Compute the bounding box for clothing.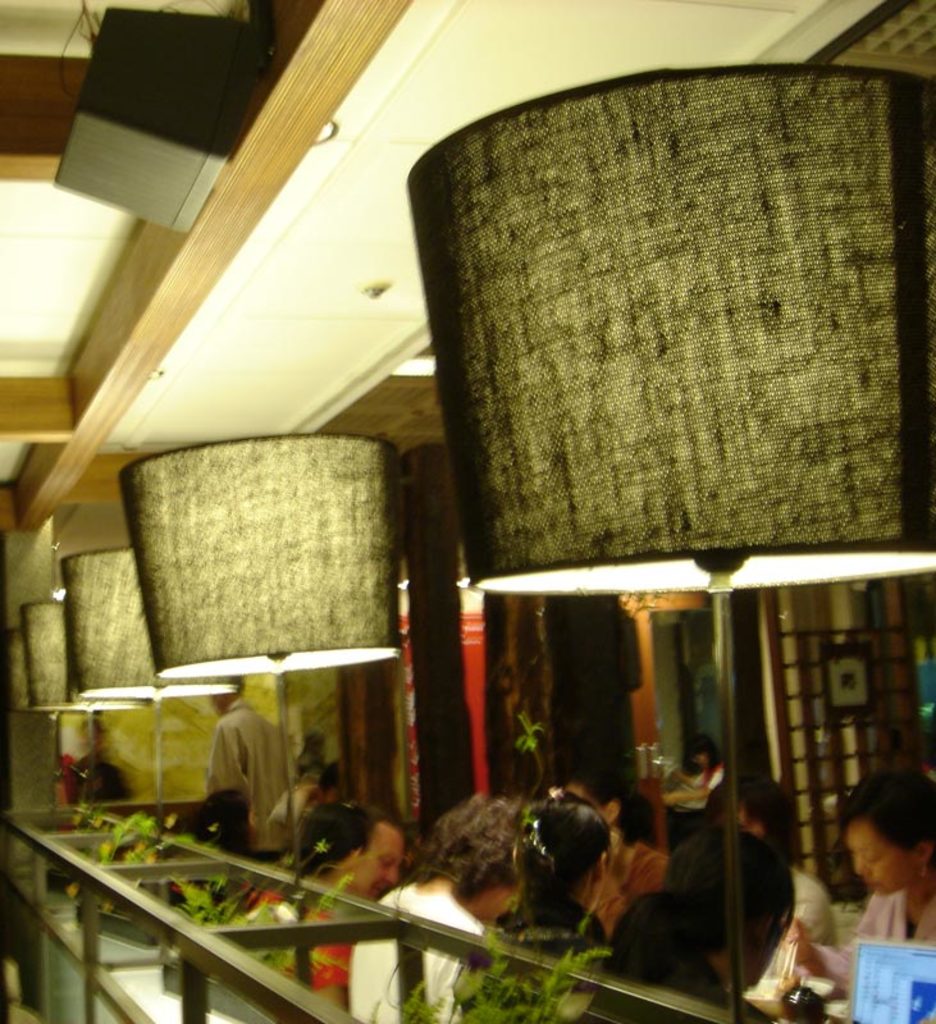
204, 692, 288, 833.
